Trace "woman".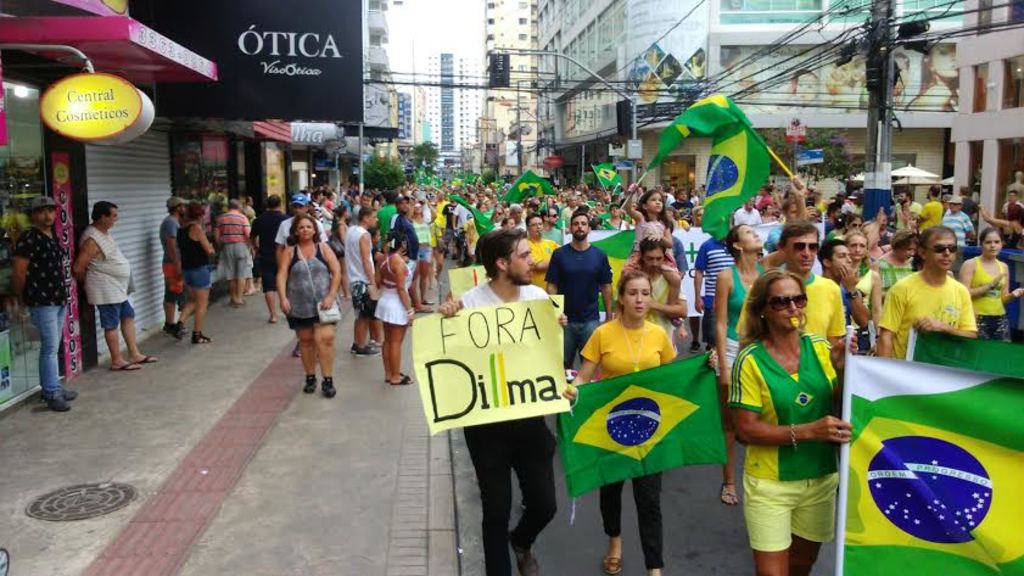
Traced to Rect(962, 225, 1023, 335).
